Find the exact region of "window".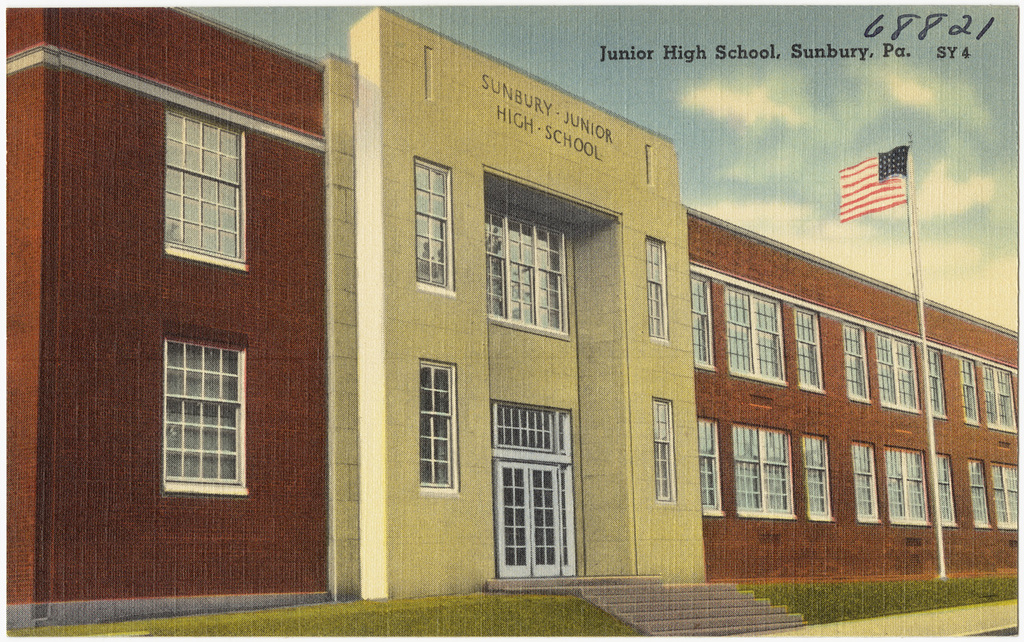
Exact region: {"left": 412, "top": 357, "right": 460, "bottom": 495}.
